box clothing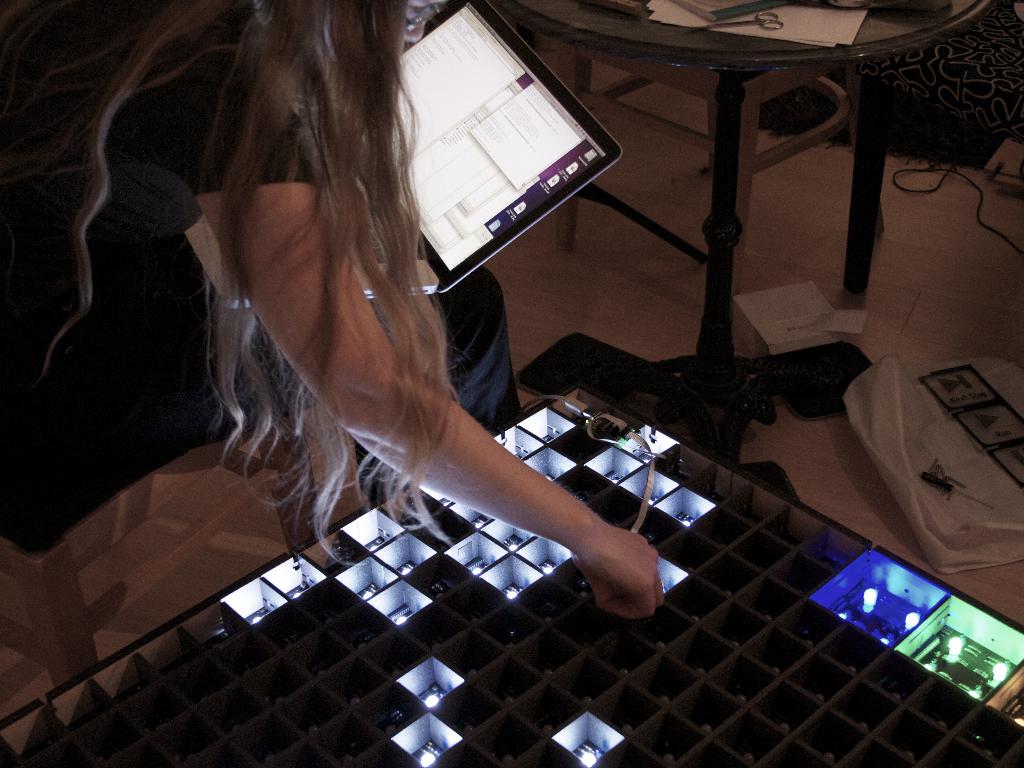
x1=0, y1=0, x2=534, y2=511
